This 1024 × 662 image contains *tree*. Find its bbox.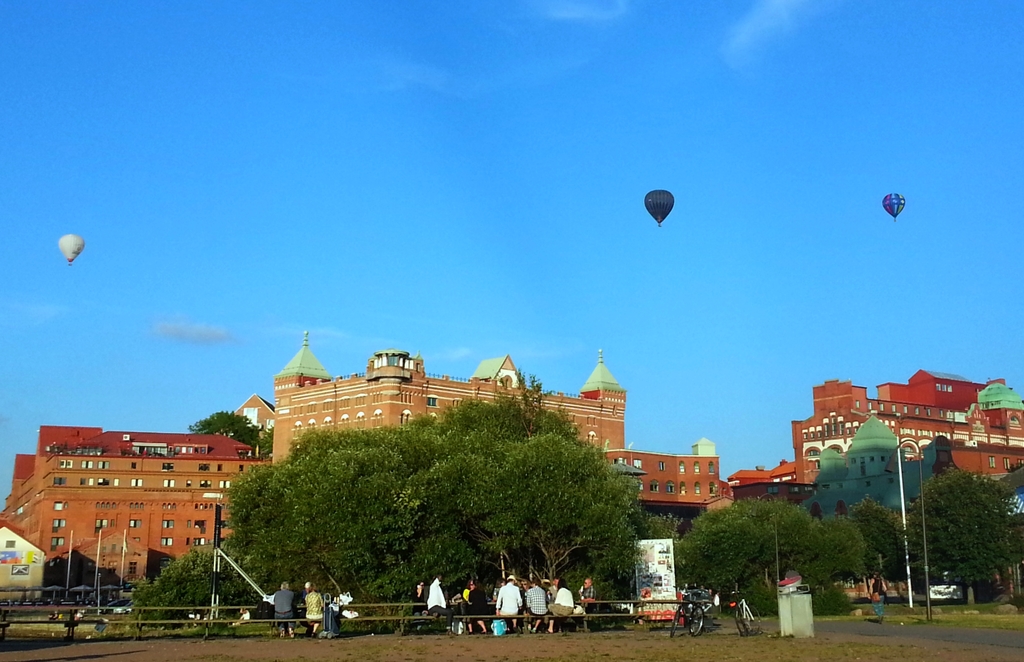
bbox(847, 494, 908, 595).
